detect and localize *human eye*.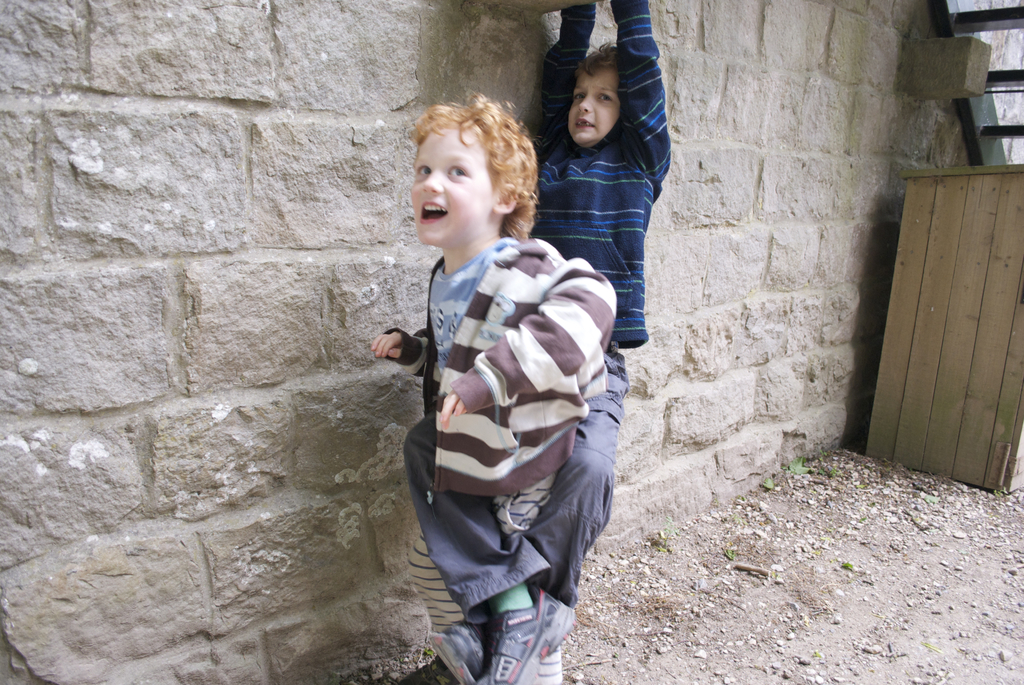
Localized at {"left": 595, "top": 88, "right": 614, "bottom": 105}.
